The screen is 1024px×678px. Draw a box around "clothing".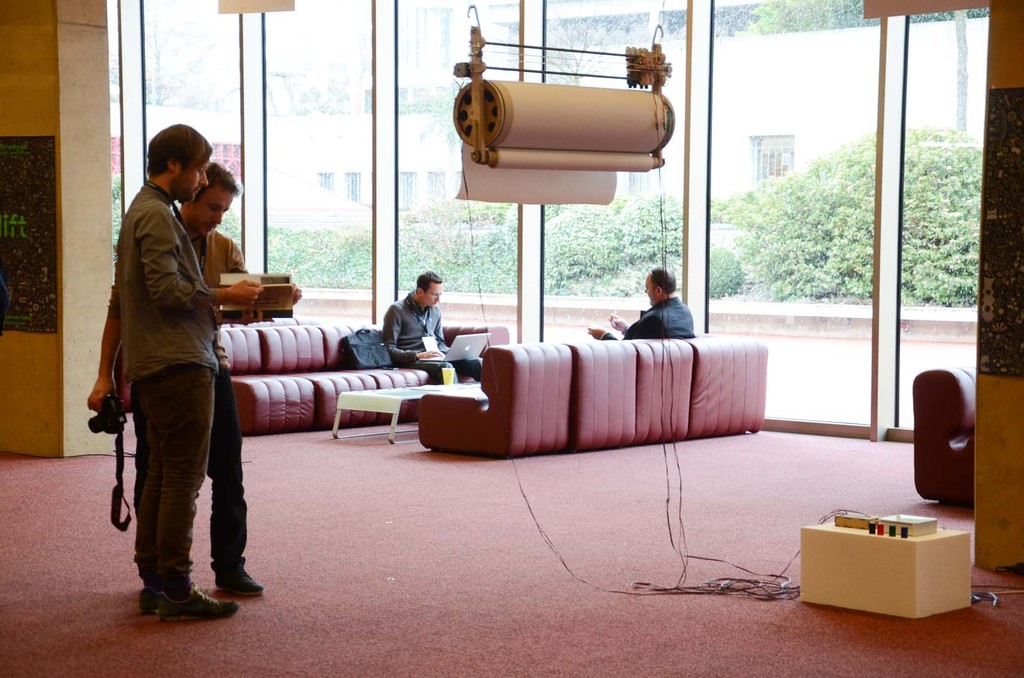
rect(602, 301, 698, 344).
